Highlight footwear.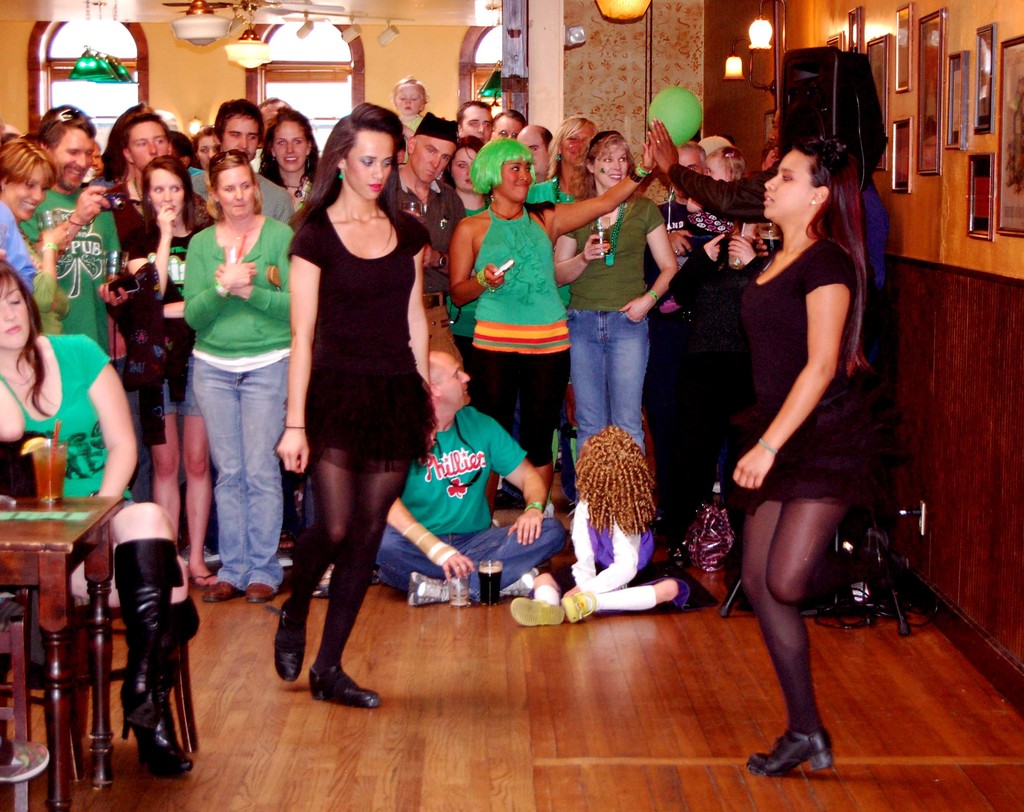
Highlighted region: locate(243, 582, 273, 601).
